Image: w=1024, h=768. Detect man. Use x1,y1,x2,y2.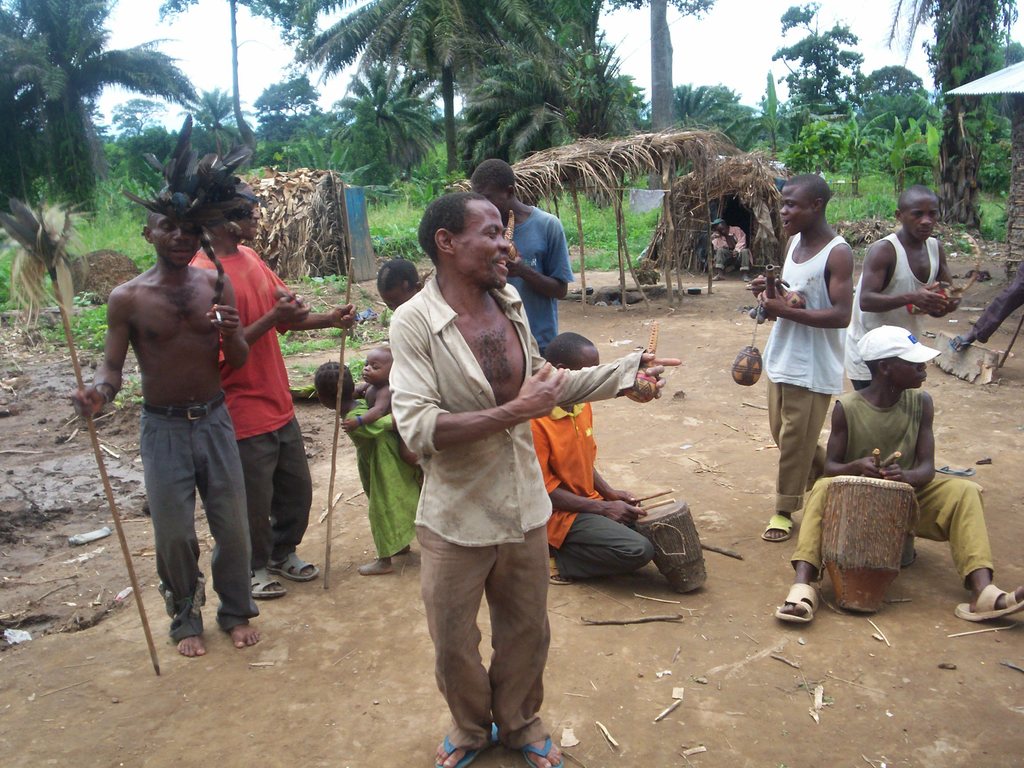
776,325,1023,624.
